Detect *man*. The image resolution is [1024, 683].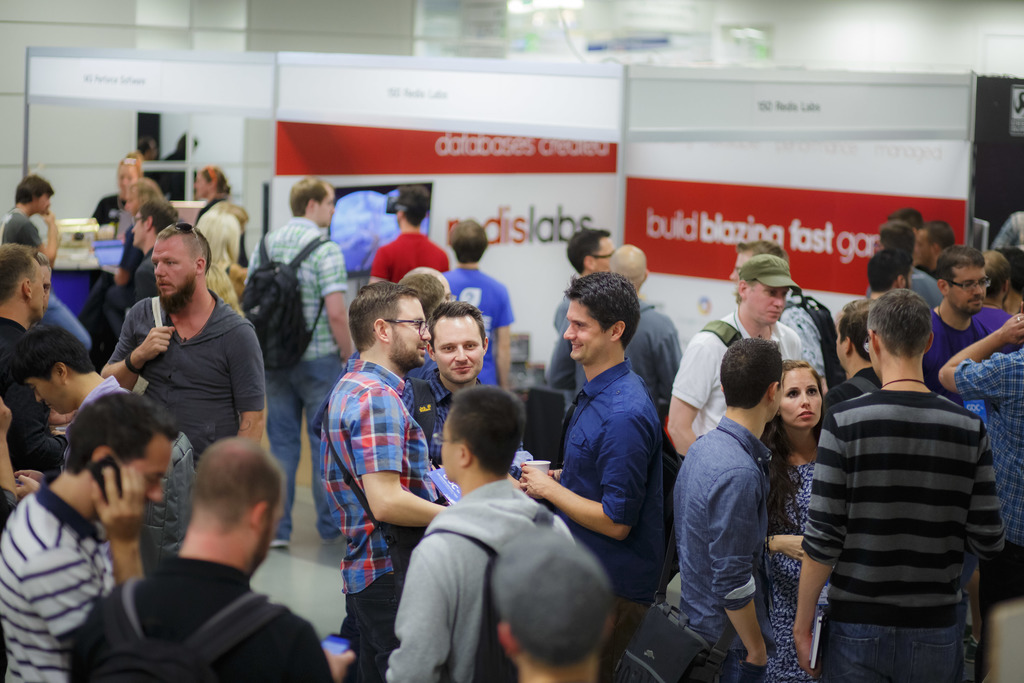
663:256:801:457.
